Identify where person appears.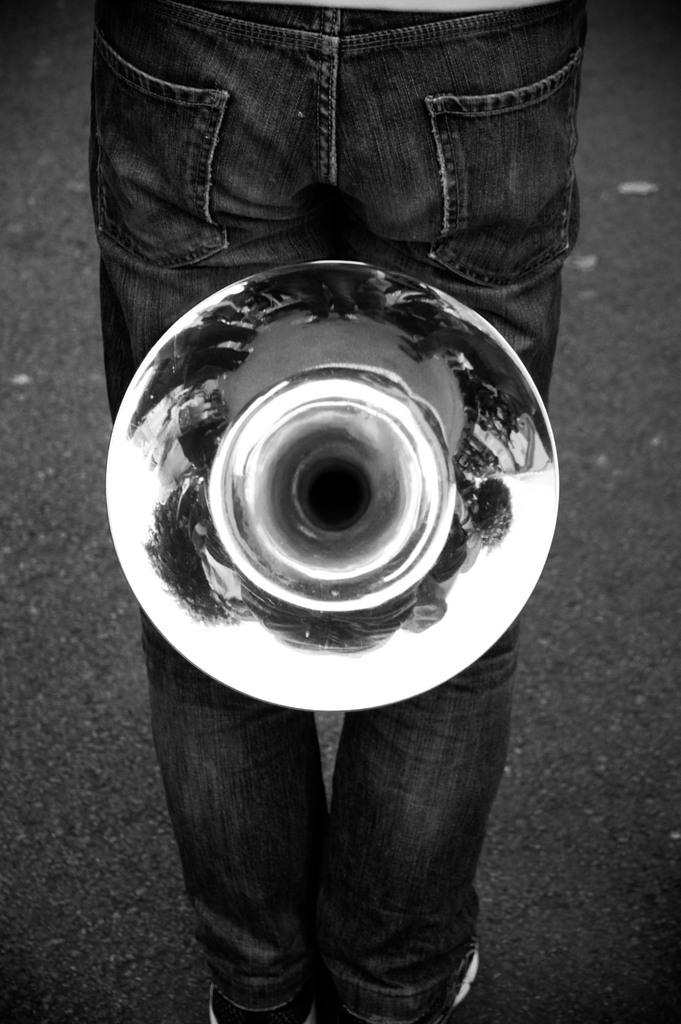
Appears at bbox=[87, 0, 584, 1019].
